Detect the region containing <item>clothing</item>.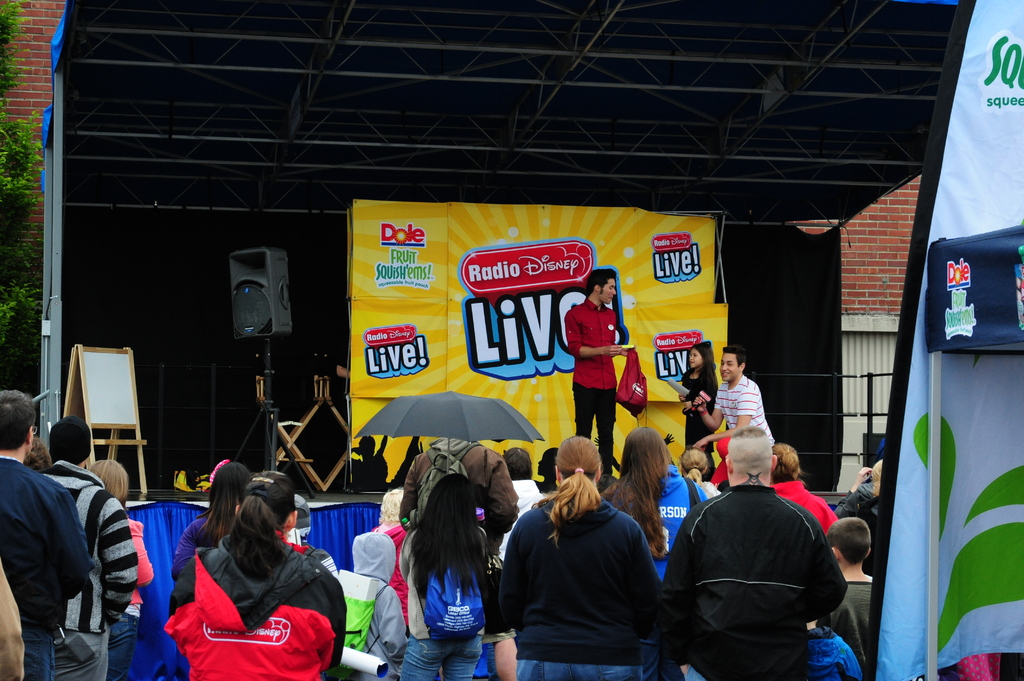
bbox=[37, 457, 137, 679].
